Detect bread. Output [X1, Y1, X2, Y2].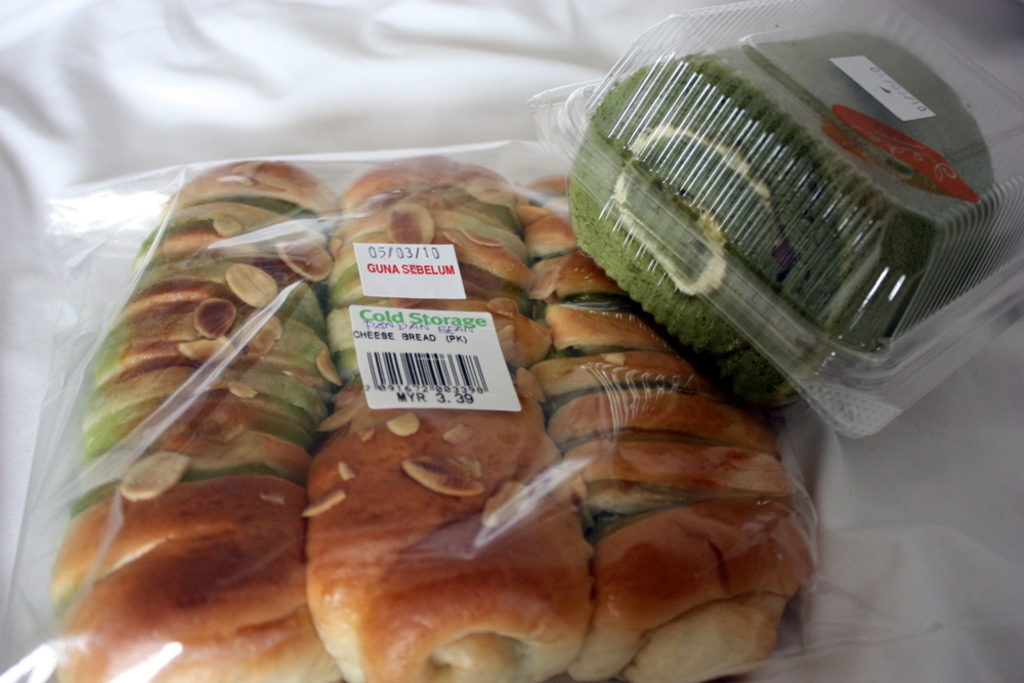
[568, 34, 998, 416].
